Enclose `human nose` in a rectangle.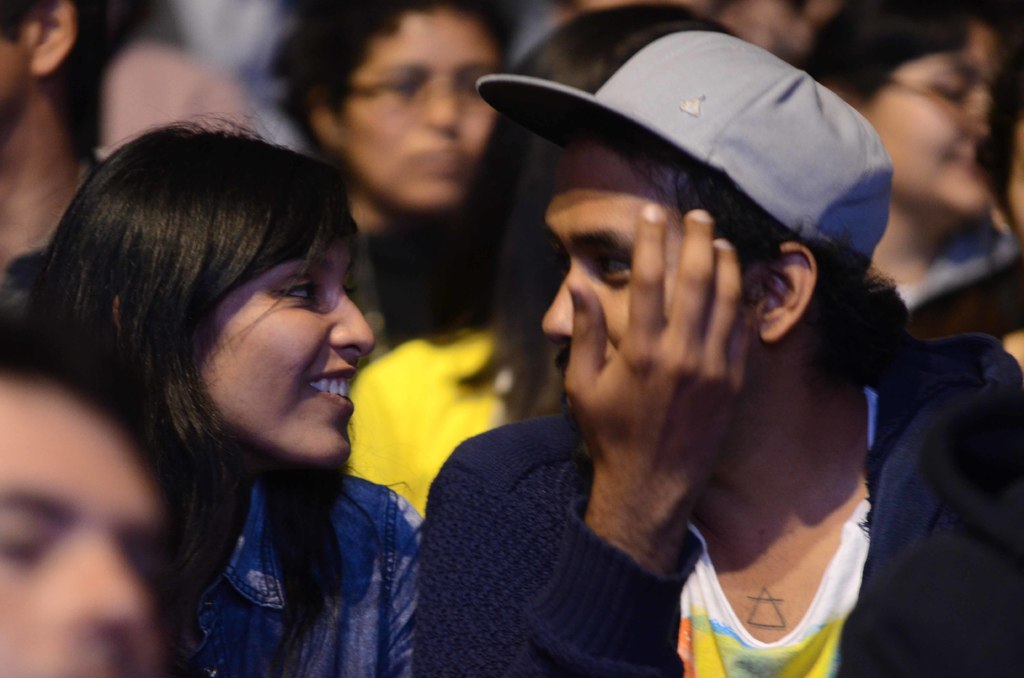
bbox=(419, 81, 465, 134).
